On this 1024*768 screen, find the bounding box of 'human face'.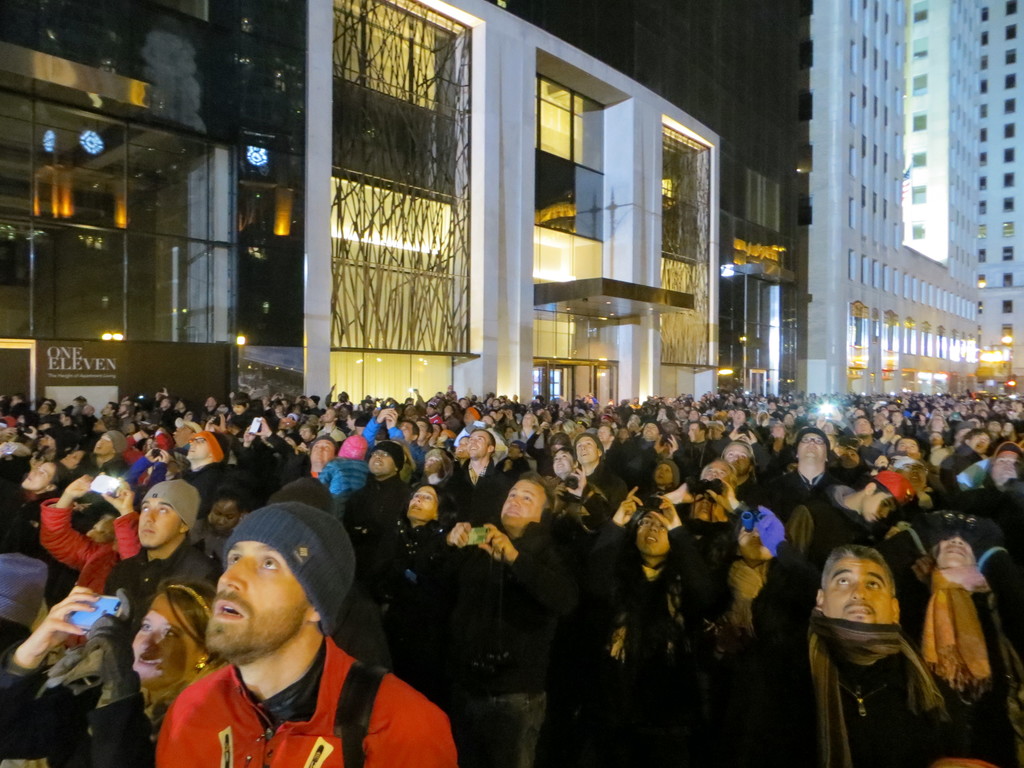
Bounding box: detection(303, 435, 335, 463).
